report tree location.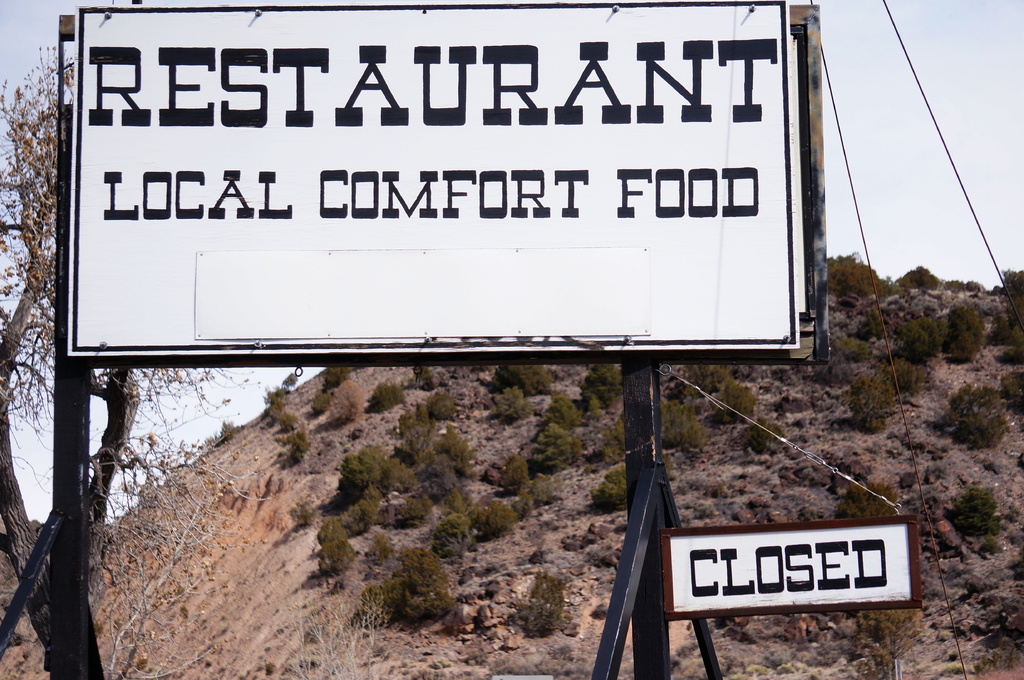
Report: box(380, 534, 463, 631).
